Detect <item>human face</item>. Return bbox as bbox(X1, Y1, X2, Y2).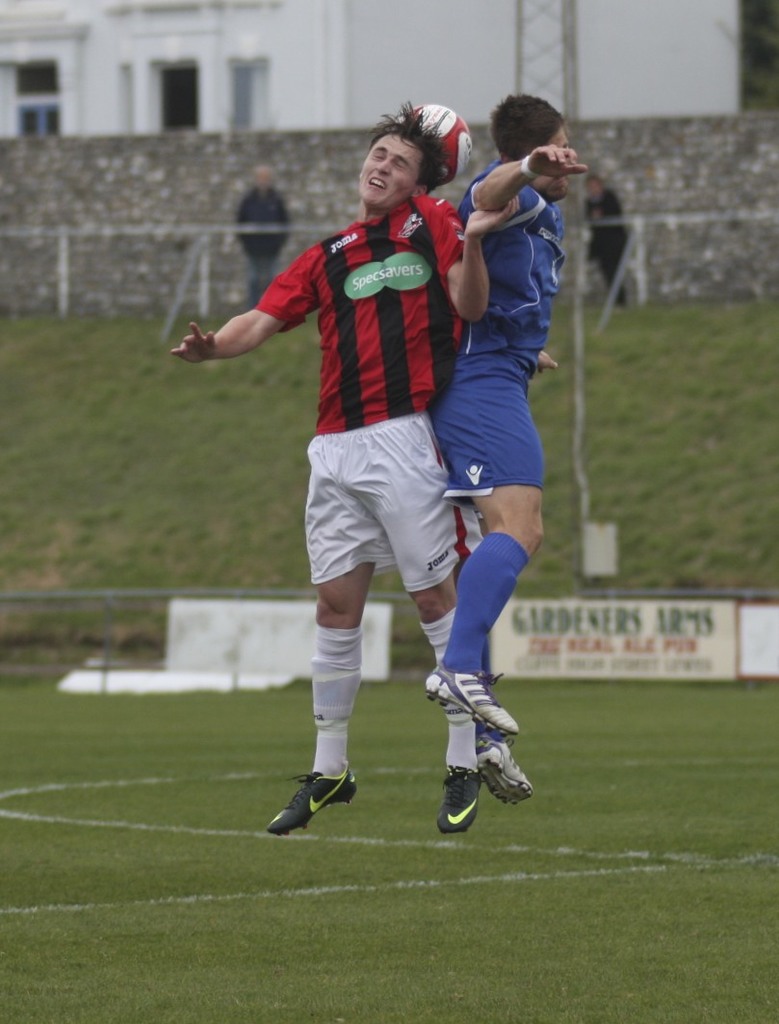
bbox(364, 138, 428, 209).
